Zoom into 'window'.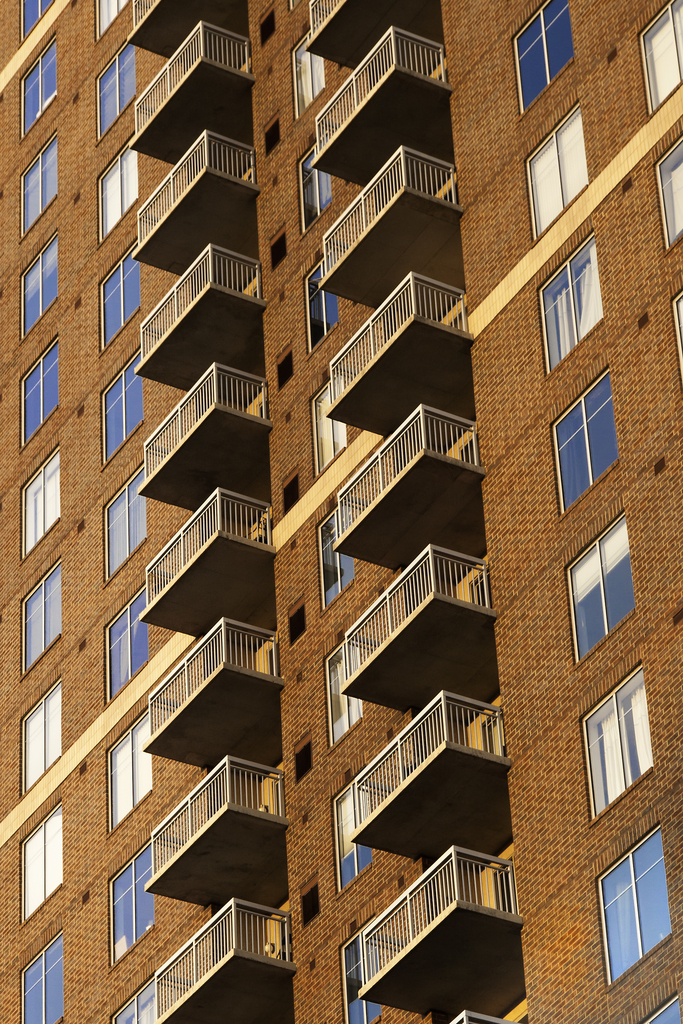
Zoom target: bbox=(550, 371, 621, 511).
